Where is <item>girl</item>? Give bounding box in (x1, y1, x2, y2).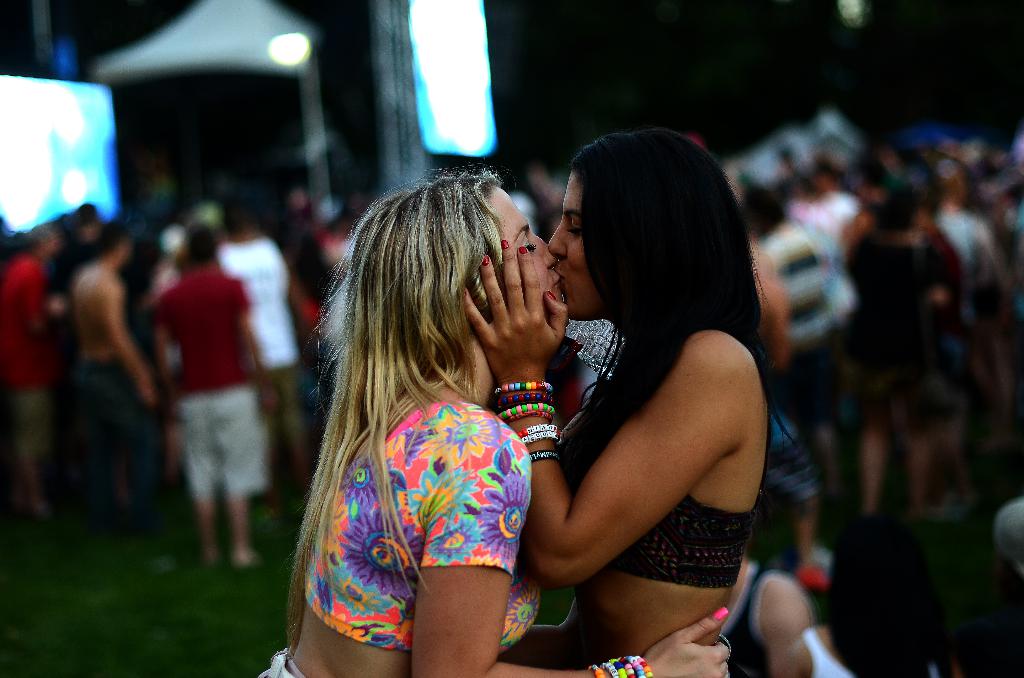
(458, 127, 787, 677).
